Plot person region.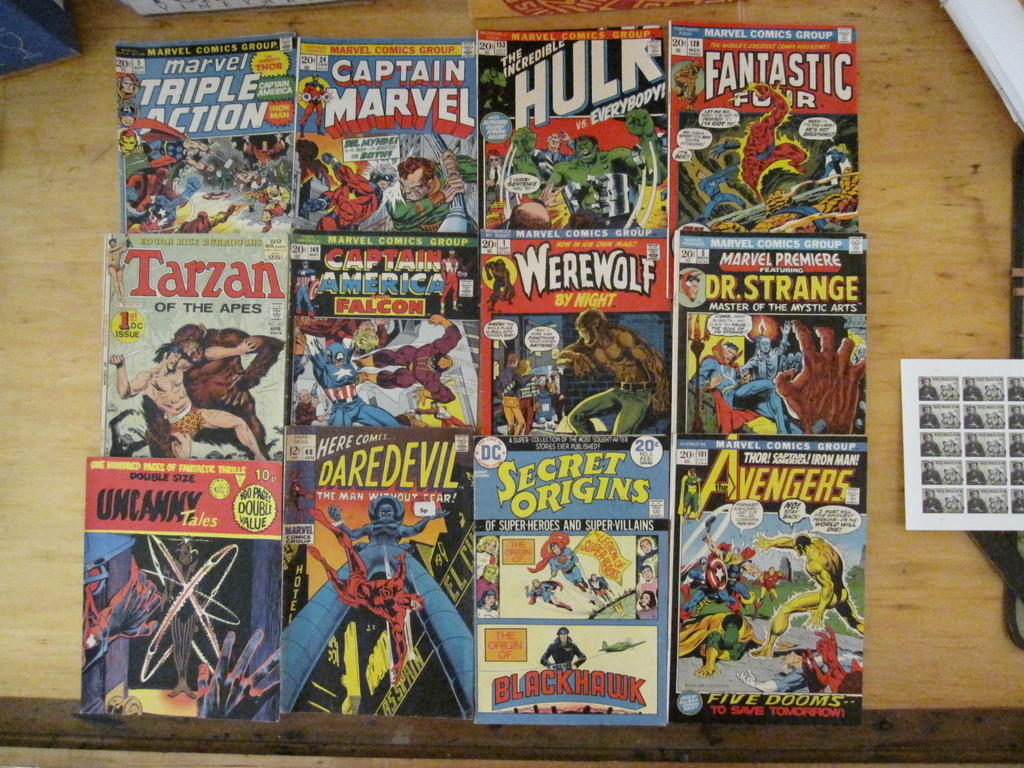
Plotted at pyautogui.locateOnScreen(517, 360, 537, 437).
